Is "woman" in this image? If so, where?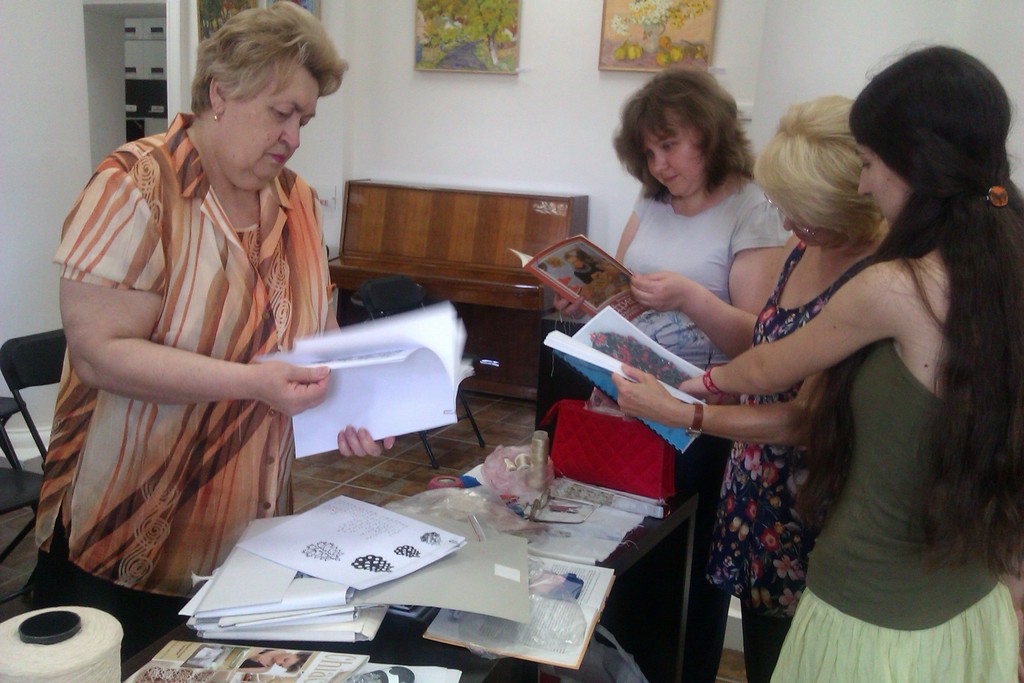
Yes, at [left=20, top=4, right=401, bottom=661].
